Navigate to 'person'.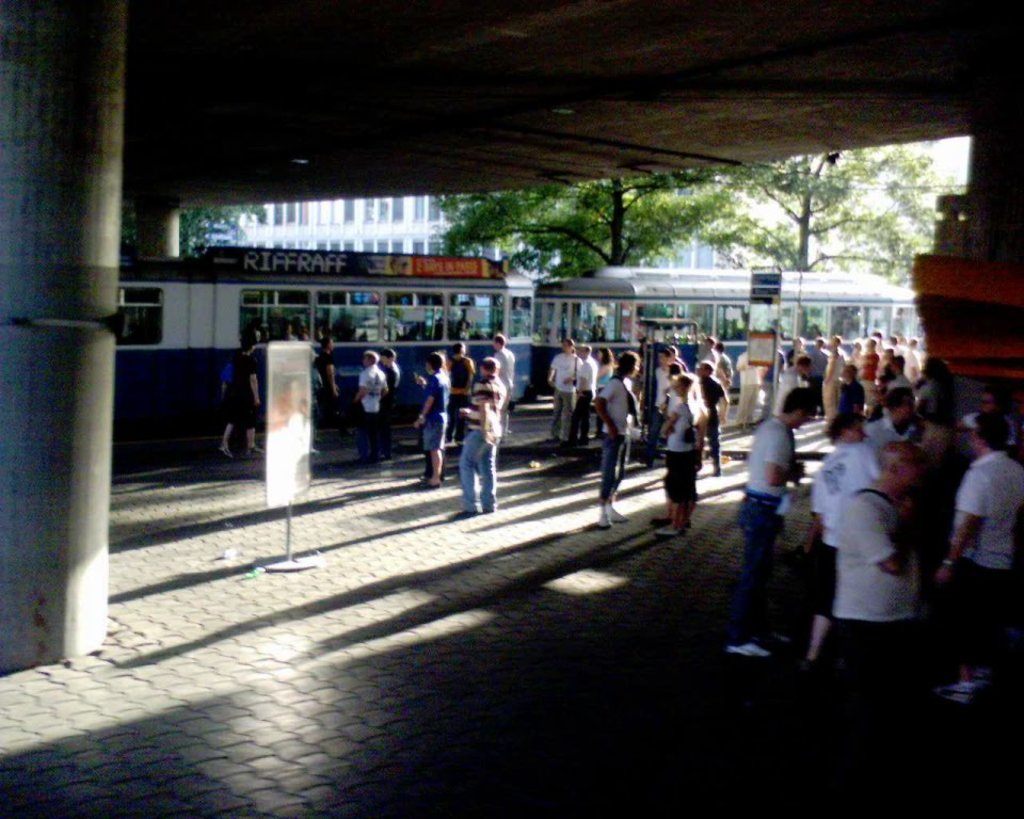
Navigation target: bbox(588, 360, 642, 523).
